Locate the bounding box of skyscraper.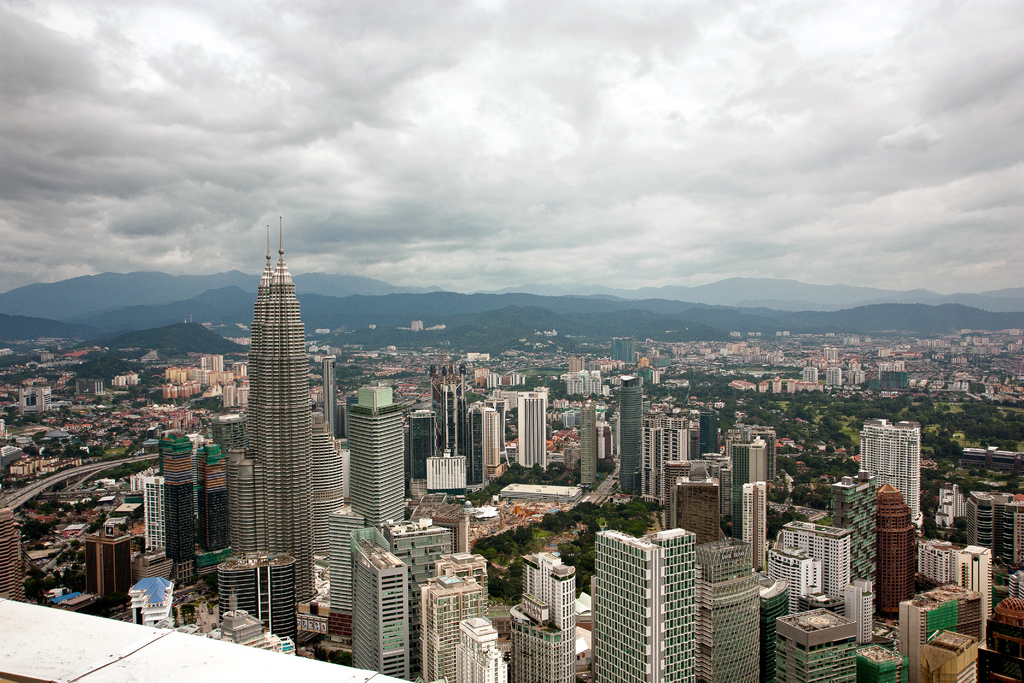
Bounding box: select_region(0, 508, 23, 602).
